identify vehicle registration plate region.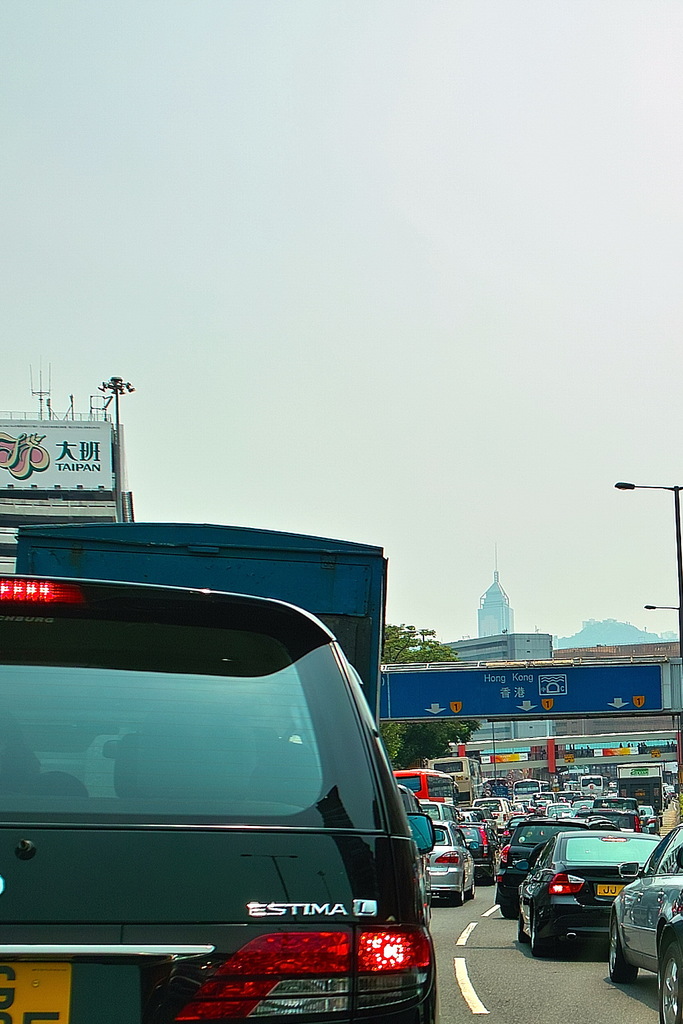
Region: bbox(1, 954, 69, 1023).
